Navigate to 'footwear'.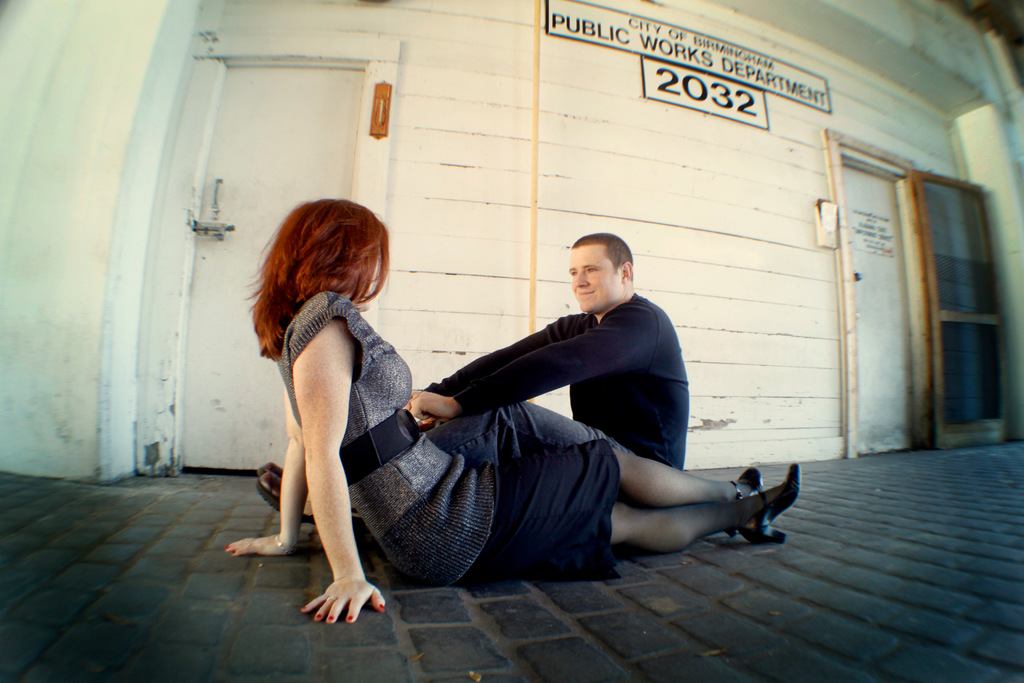
Navigation target: pyautogui.locateOnScreen(256, 457, 292, 489).
